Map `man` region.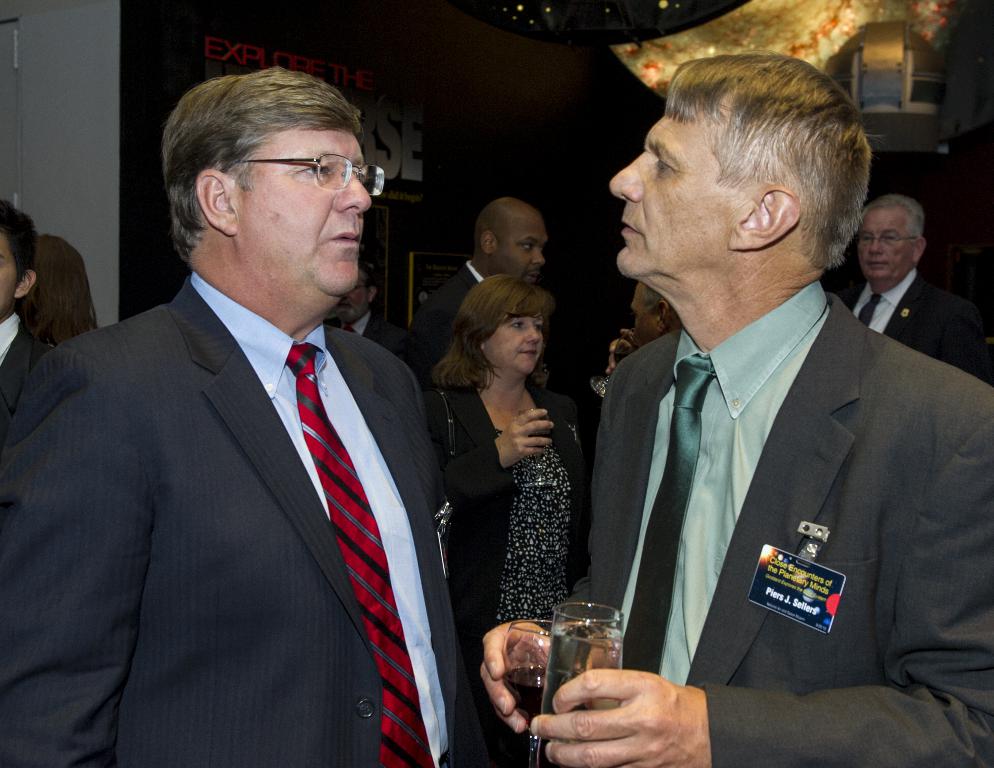
Mapped to bbox=(478, 55, 993, 672).
